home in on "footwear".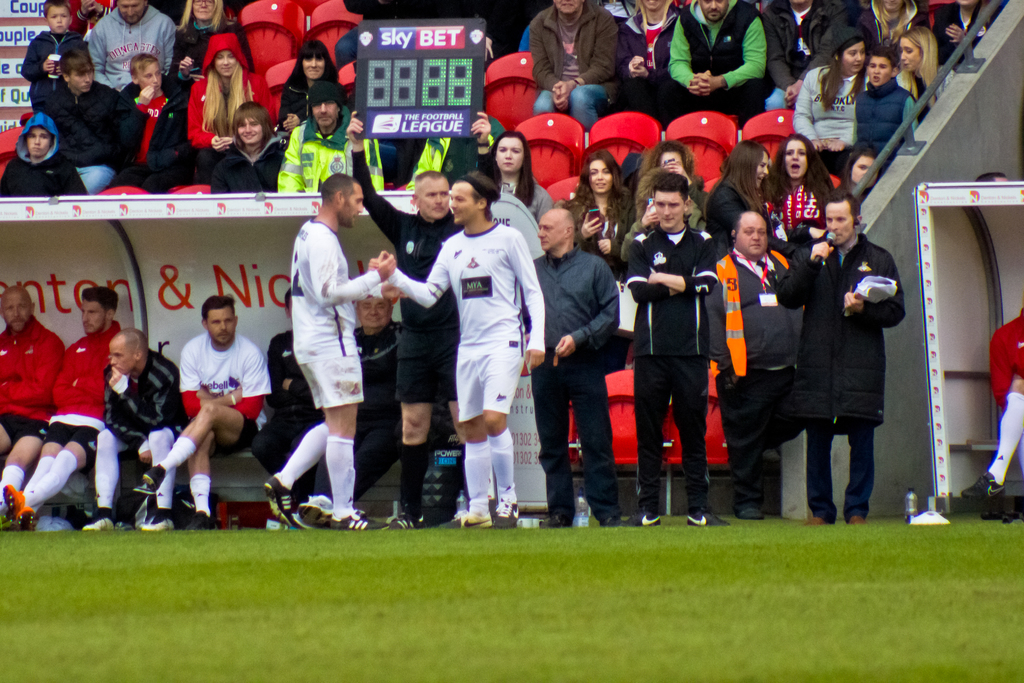
Homed in at [left=692, top=508, right=728, bottom=531].
